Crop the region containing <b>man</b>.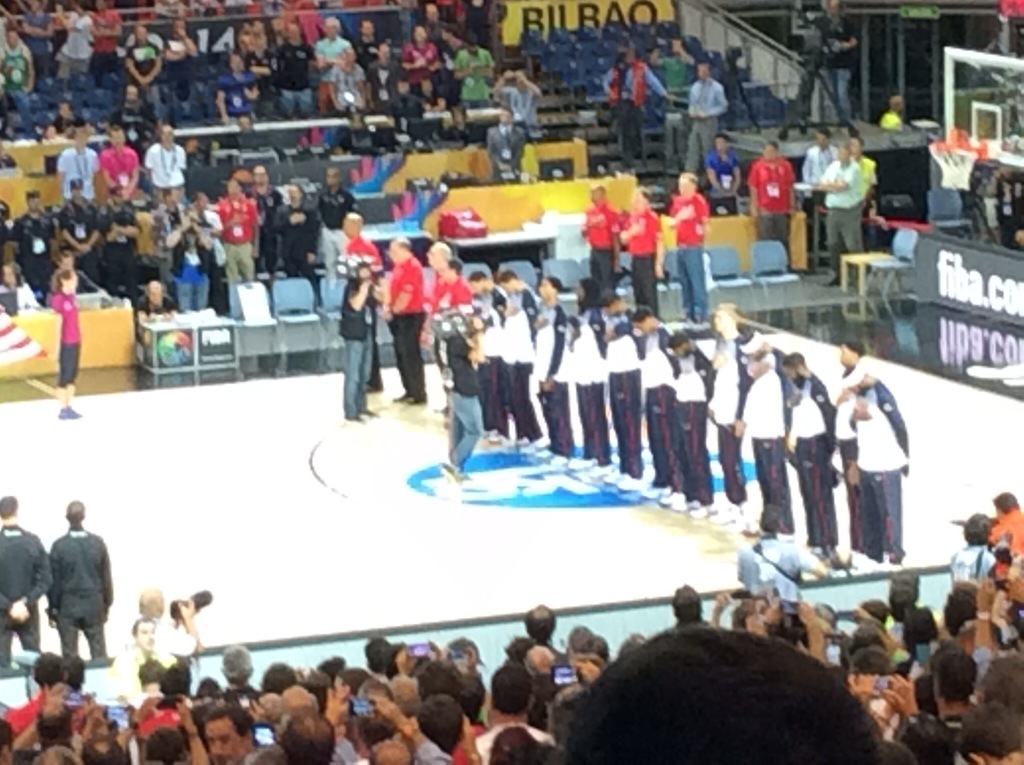
Crop region: 467, 260, 506, 423.
